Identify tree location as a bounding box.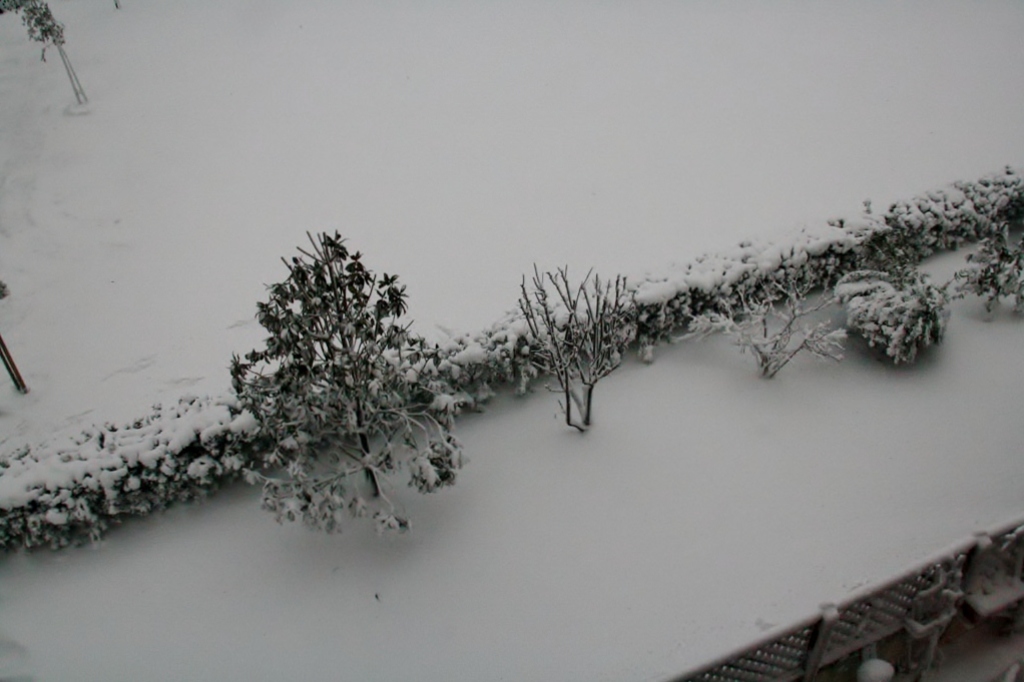
BBox(694, 262, 842, 381).
